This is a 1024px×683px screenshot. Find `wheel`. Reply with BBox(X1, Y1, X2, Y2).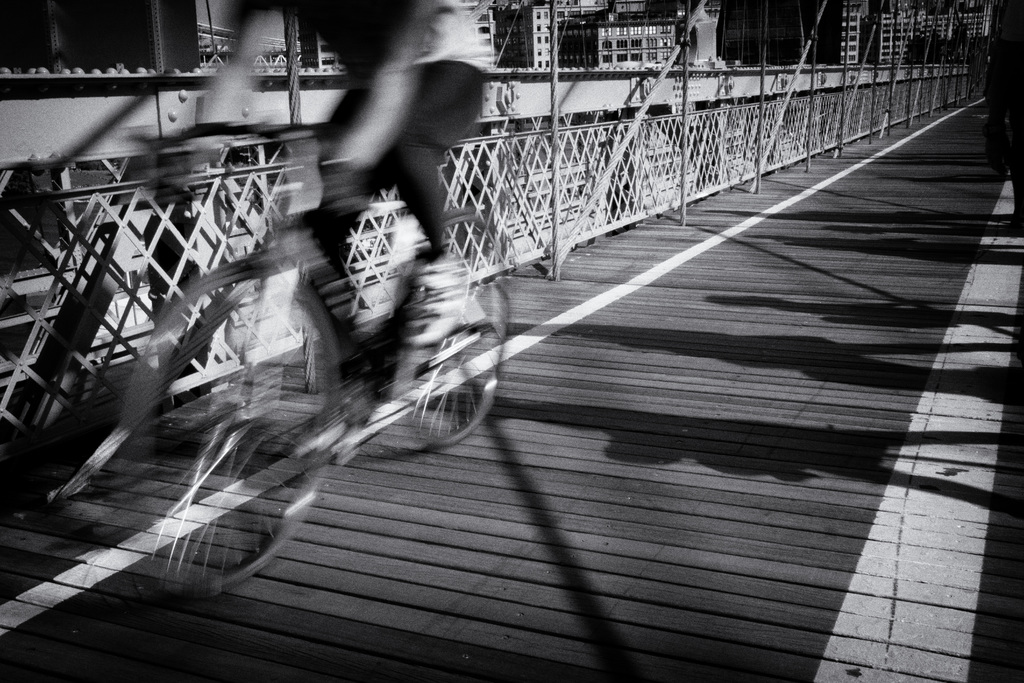
BBox(124, 263, 339, 571).
